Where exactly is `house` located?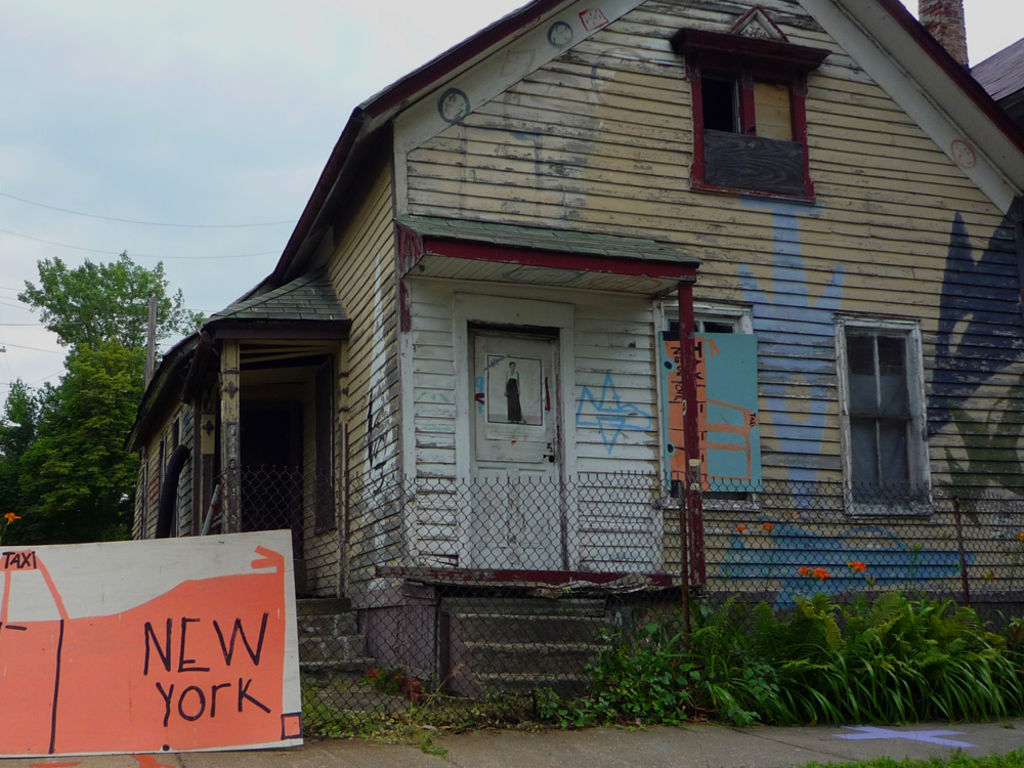
Its bounding box is [126, 0, 1000, 732].
